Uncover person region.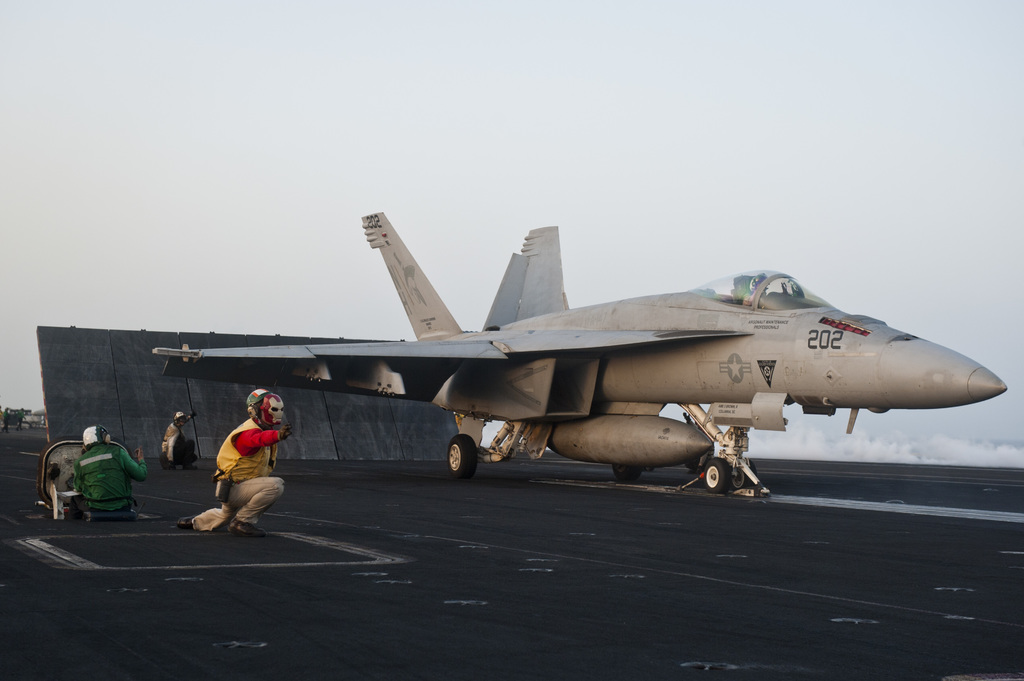
Uncovered: [159,410,203,469].
